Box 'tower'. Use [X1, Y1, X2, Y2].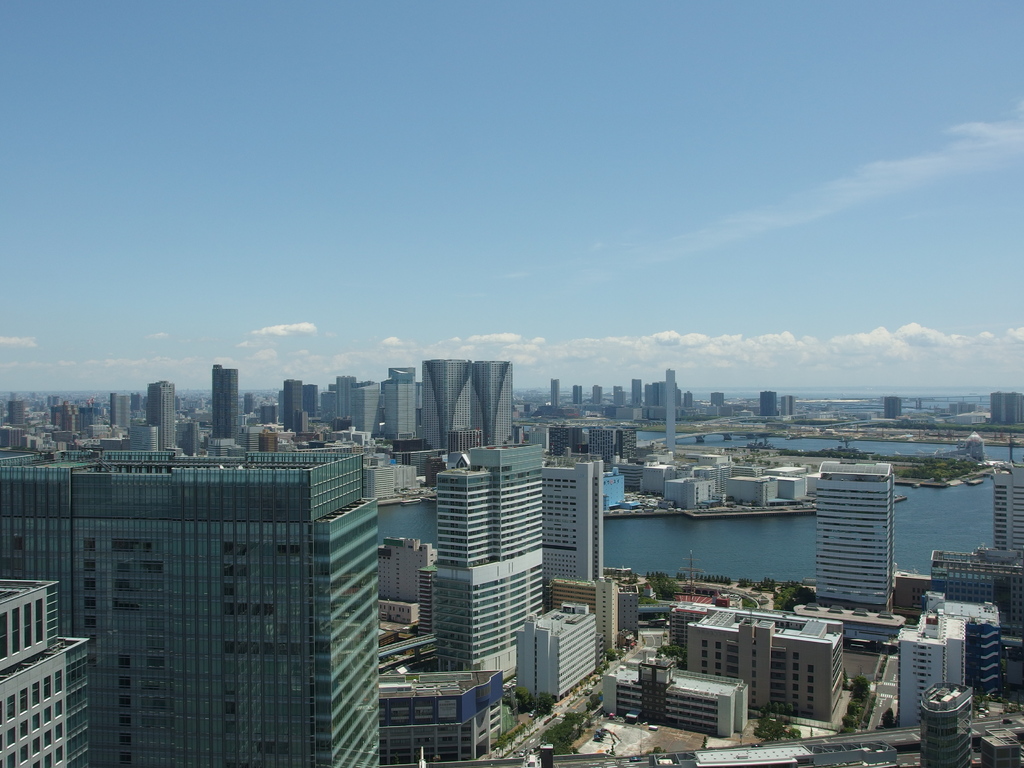
[586, 429, 613, 456].
